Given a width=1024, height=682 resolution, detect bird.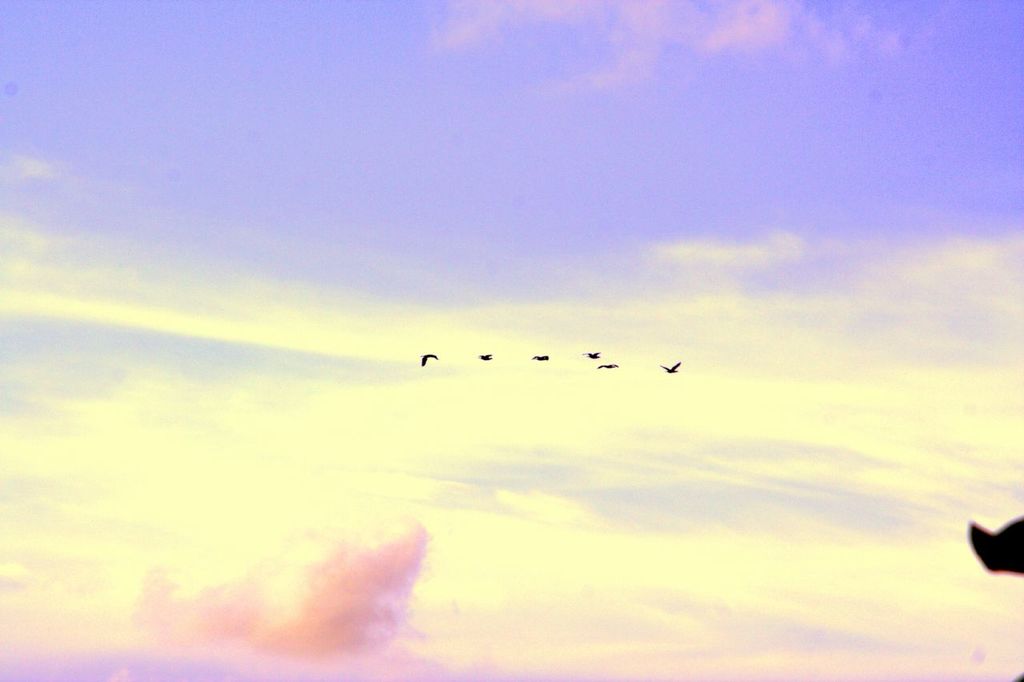
locate(402, 339, 471, 384).
